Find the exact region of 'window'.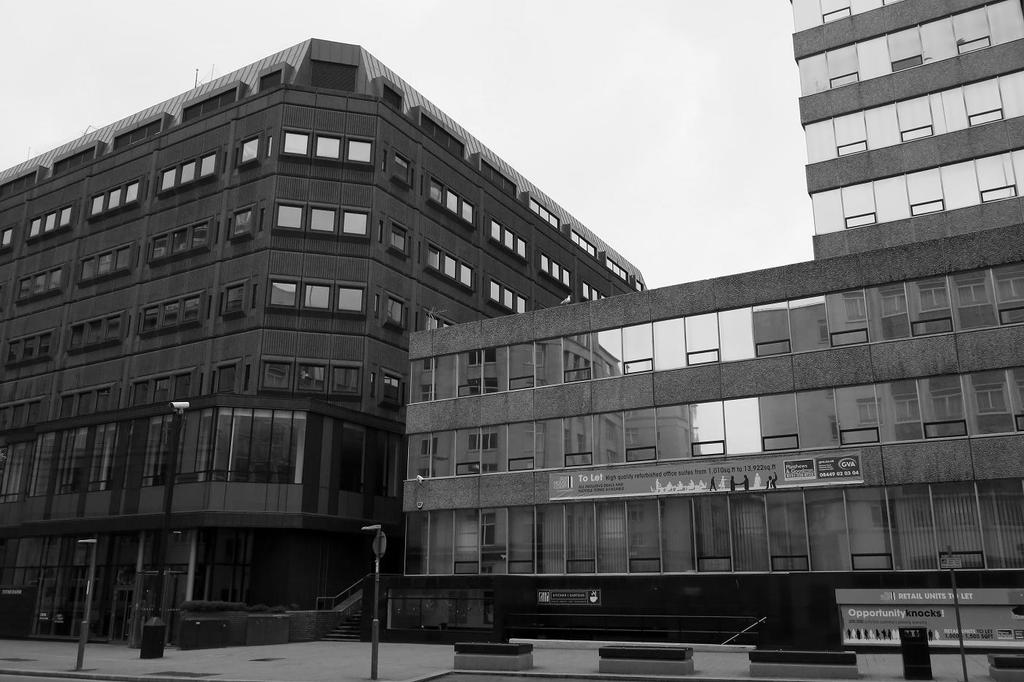
Exact region: (568,228,581,246).
